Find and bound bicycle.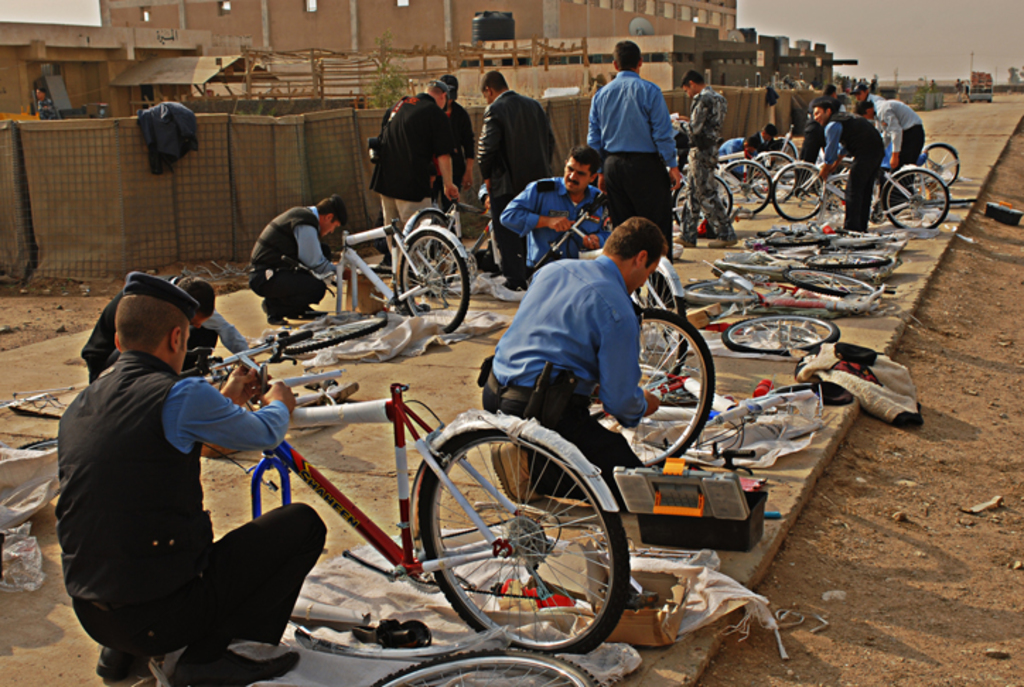
Bound: rect(781, 148, 890, 223).
